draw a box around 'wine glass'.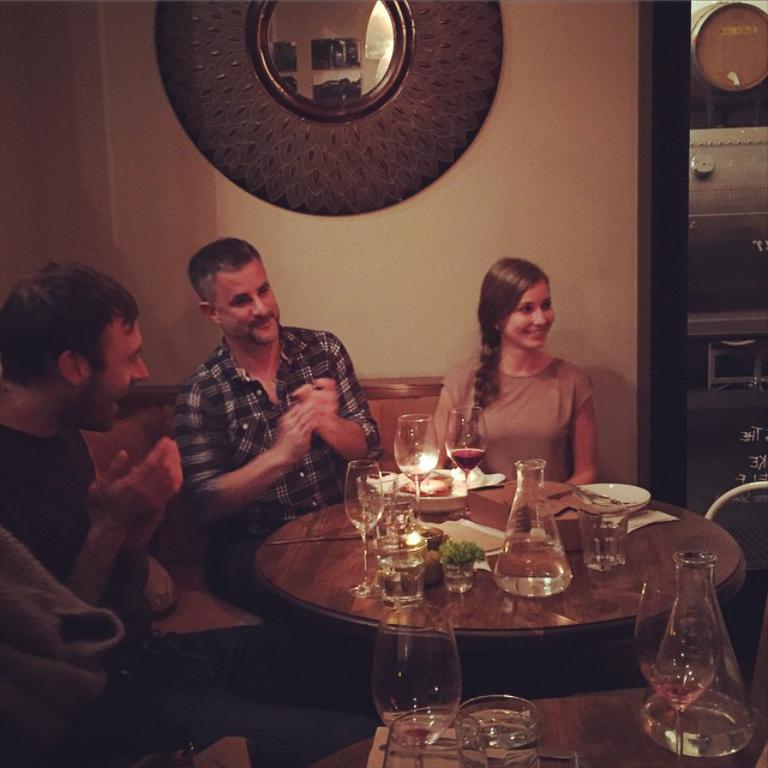
crop(636, 577, 721, 767).
